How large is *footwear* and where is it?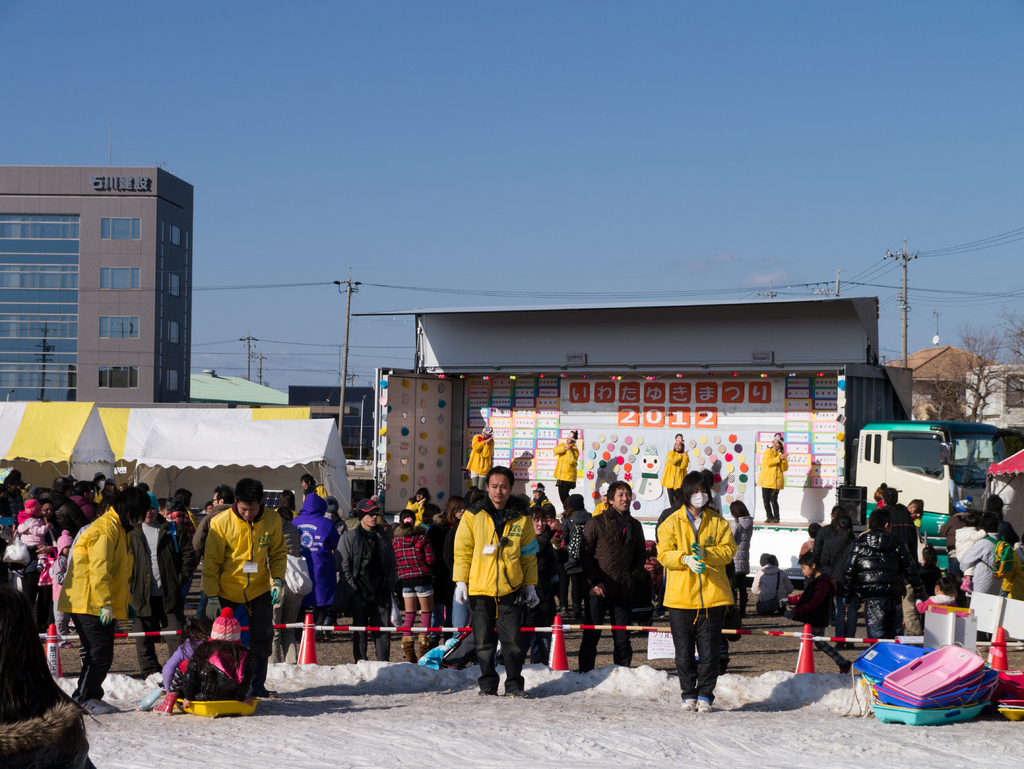
Bounding box: l=772, t=516, r=781, b=521.
